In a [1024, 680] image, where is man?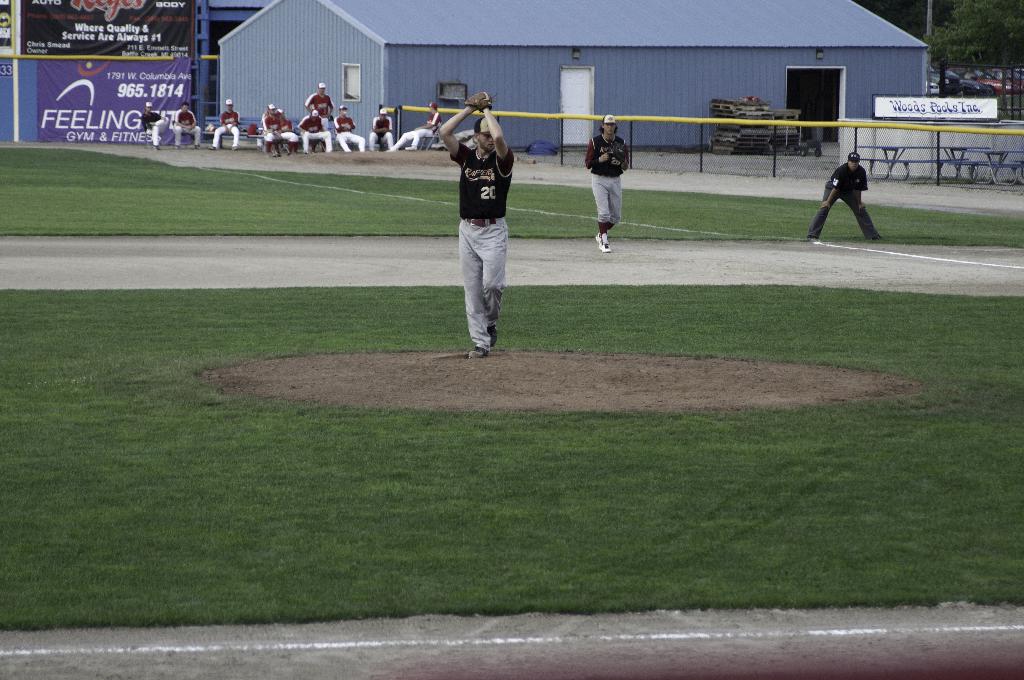
<bbox>808, 149, 881, 241</bbox>.
